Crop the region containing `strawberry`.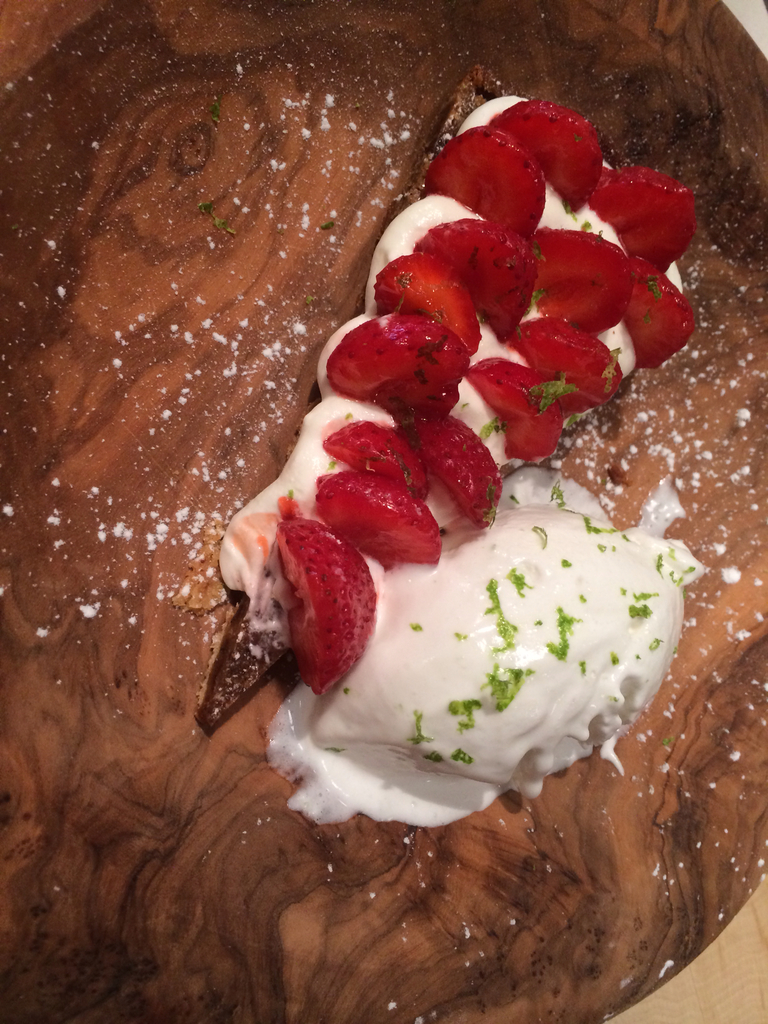
Crop region: (left=619, top=252, right=700, bottom=375).
